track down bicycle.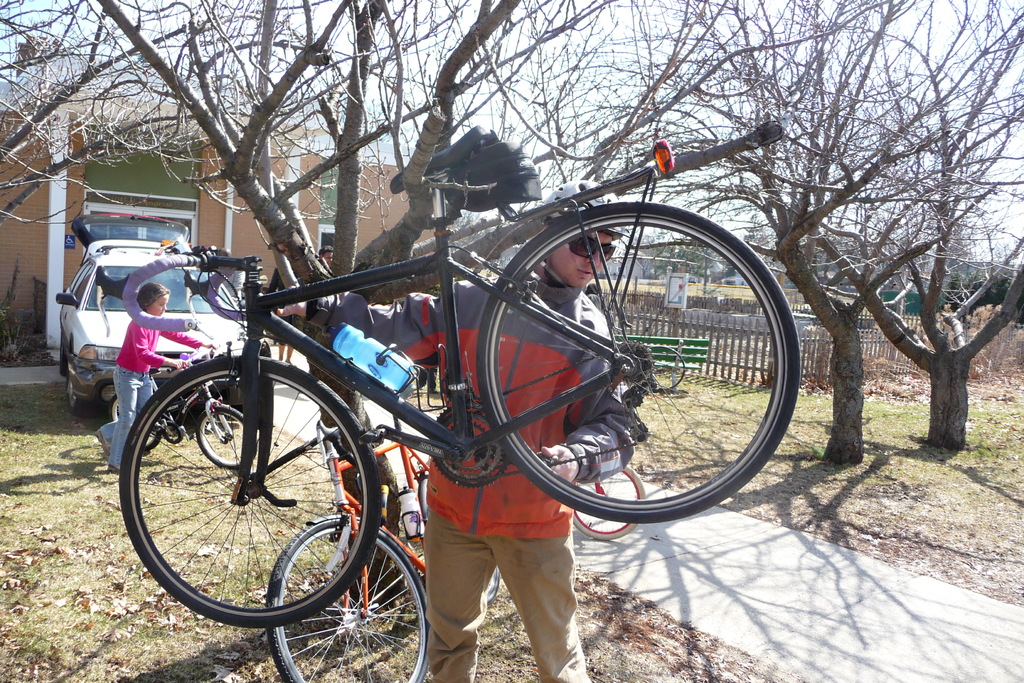
Tracked to BBox(109, 346, 257, 471).
